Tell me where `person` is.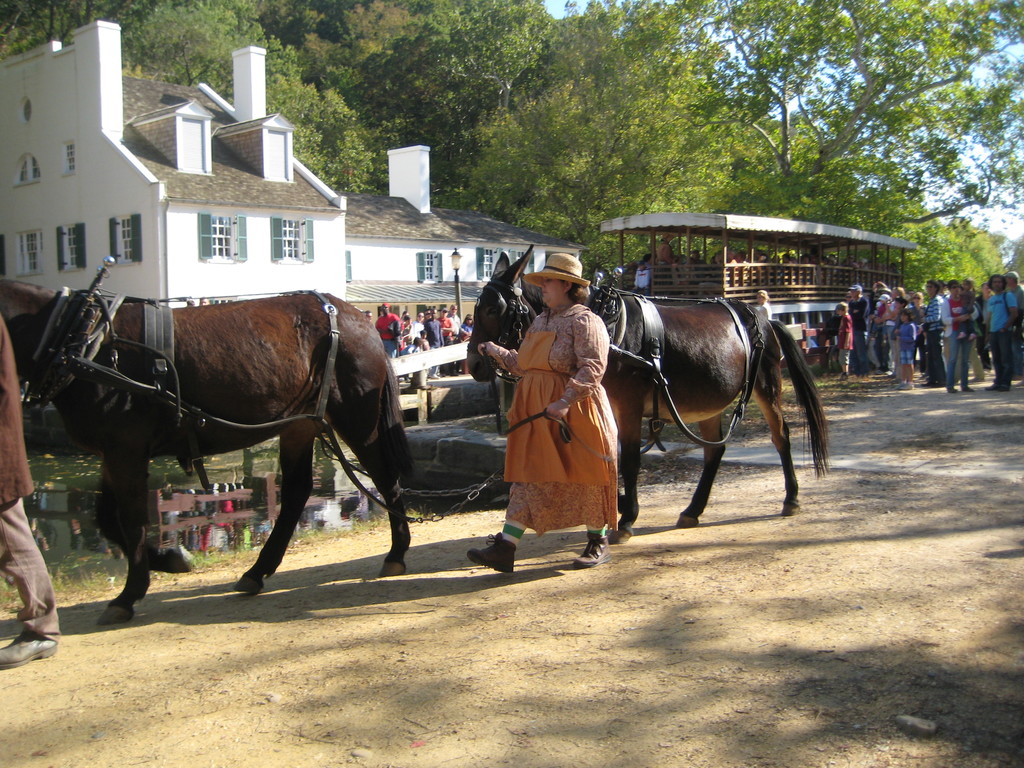
`person` is at x1=755 y1=284 x2=774 y2=318.
